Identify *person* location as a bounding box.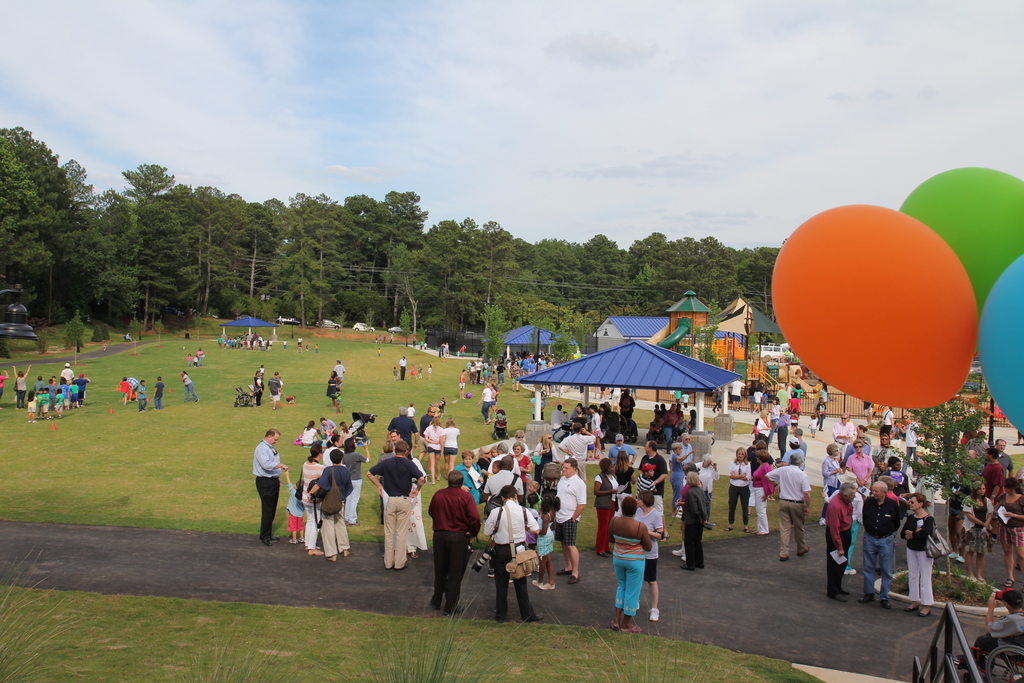
bbox=(281, 340, 289, 349).
